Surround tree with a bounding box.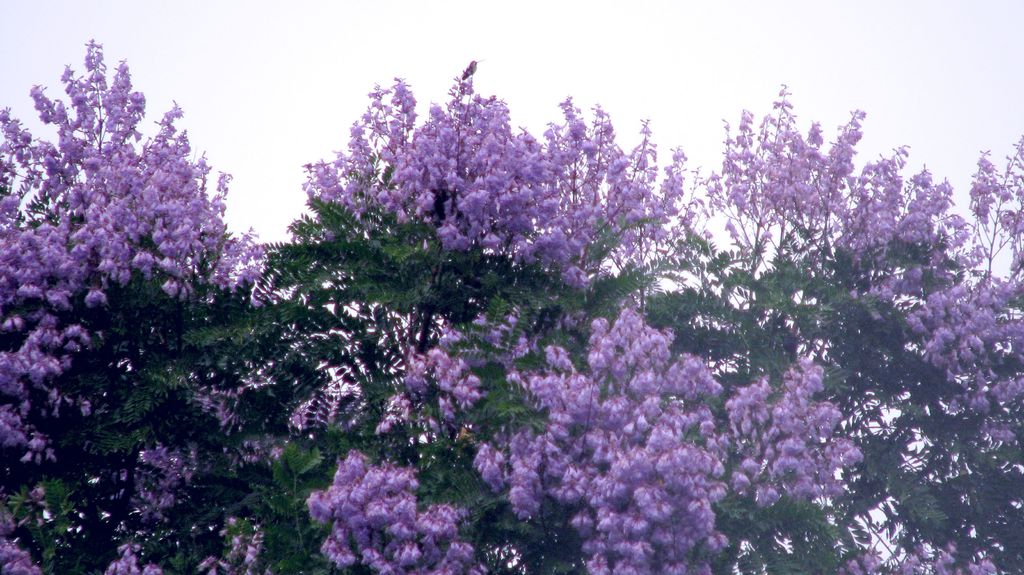
<bbox>0, 38, 1023, 574</bbox>.
